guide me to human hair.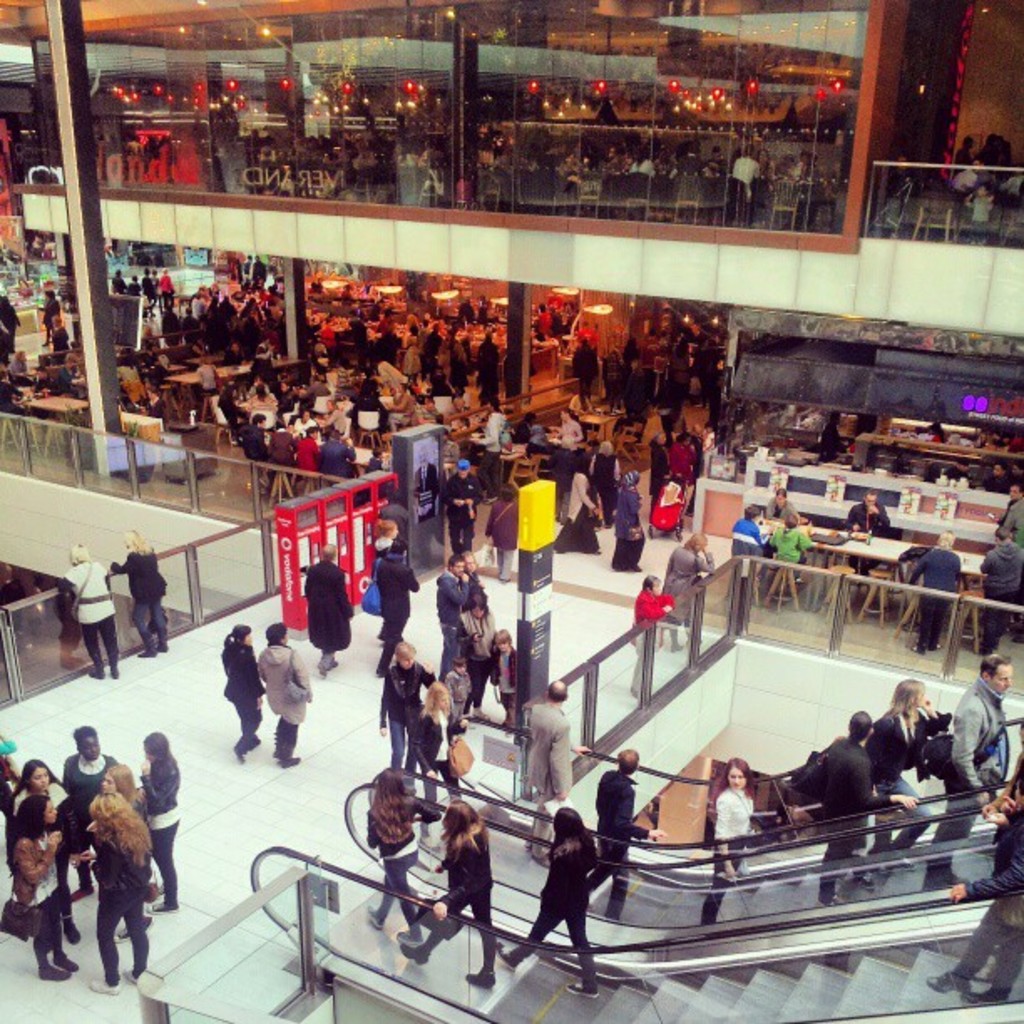
Guidance: detection(105, 763, 134, 801).
